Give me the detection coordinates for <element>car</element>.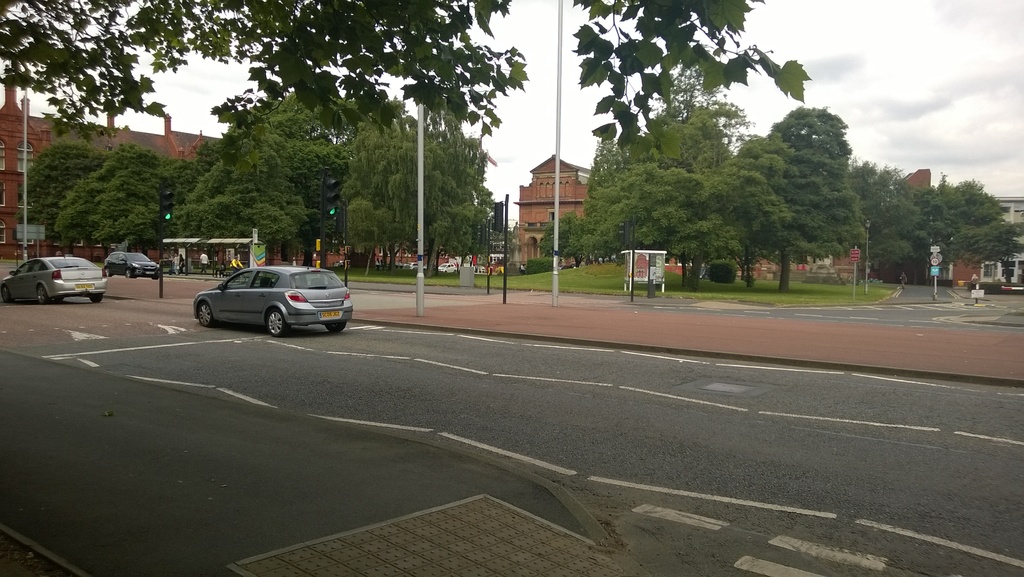
{"x1": 0, "y1": 256, "x2": 106, "y2": 306}.
